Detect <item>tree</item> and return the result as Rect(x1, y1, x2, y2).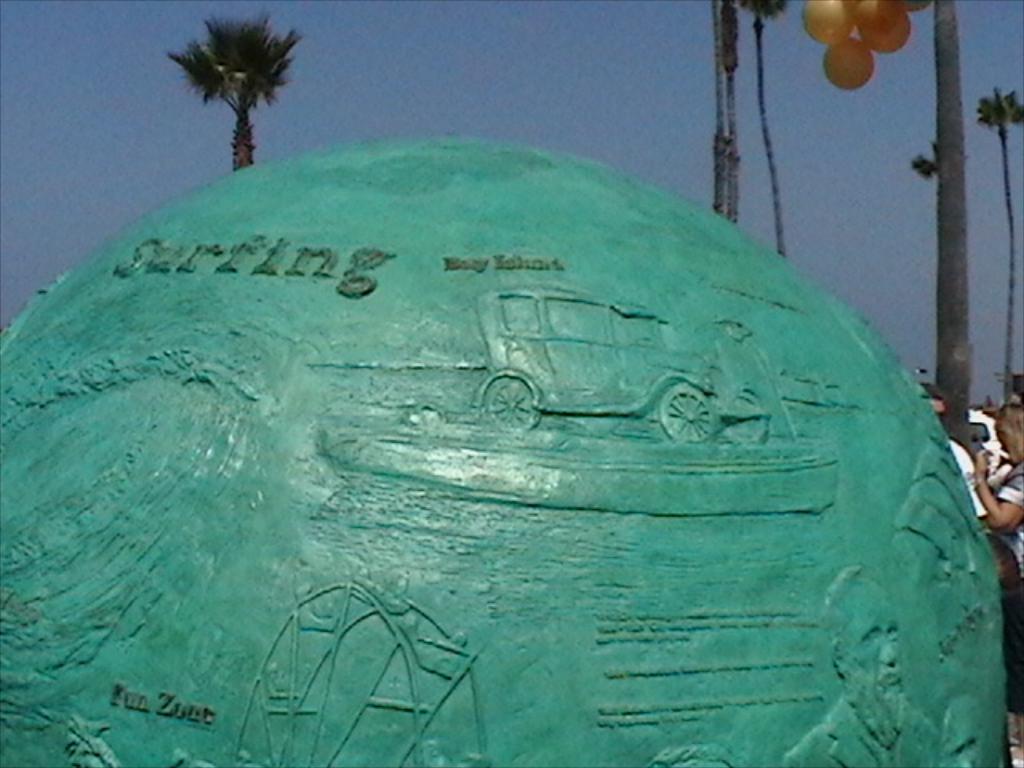
Rect(976, 86, 1022, 402).
